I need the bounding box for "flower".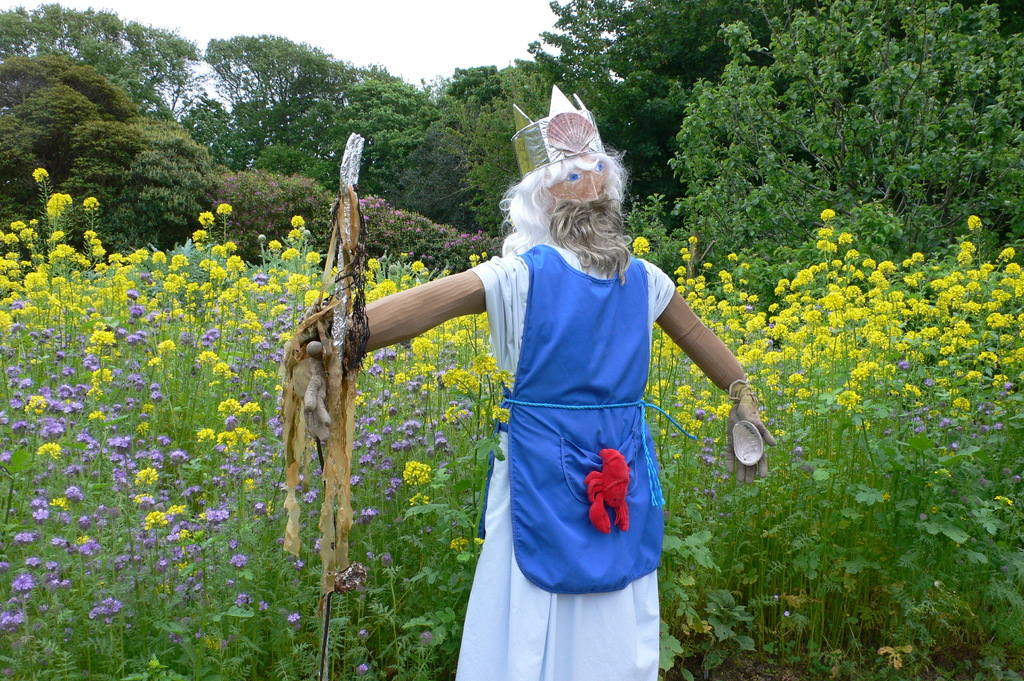
Here it is: [406, 493, 428, 507].
